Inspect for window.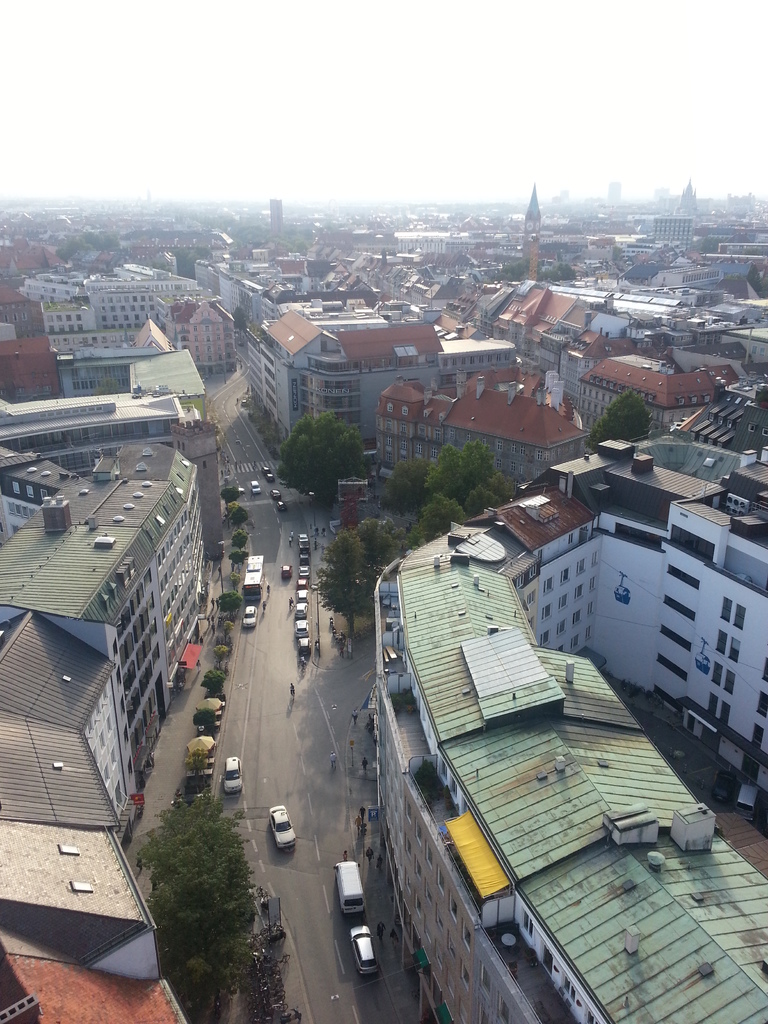
Inspection: x1=673, y1=523, x2=711, y2=560.
